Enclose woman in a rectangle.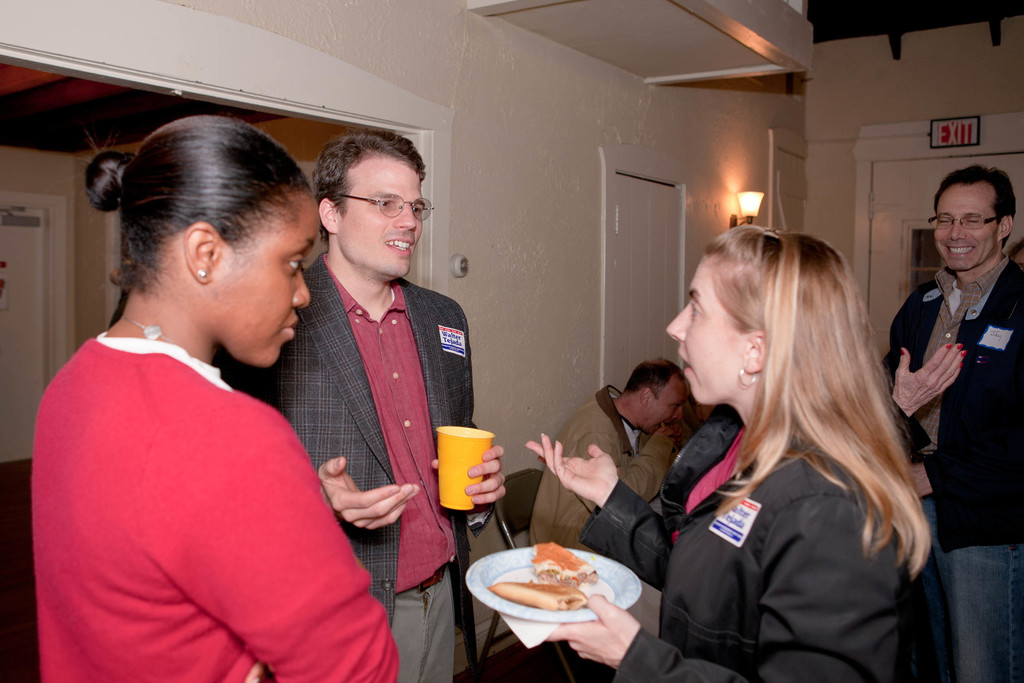
(x1=0, y1=98, x2=405, y2=679).
